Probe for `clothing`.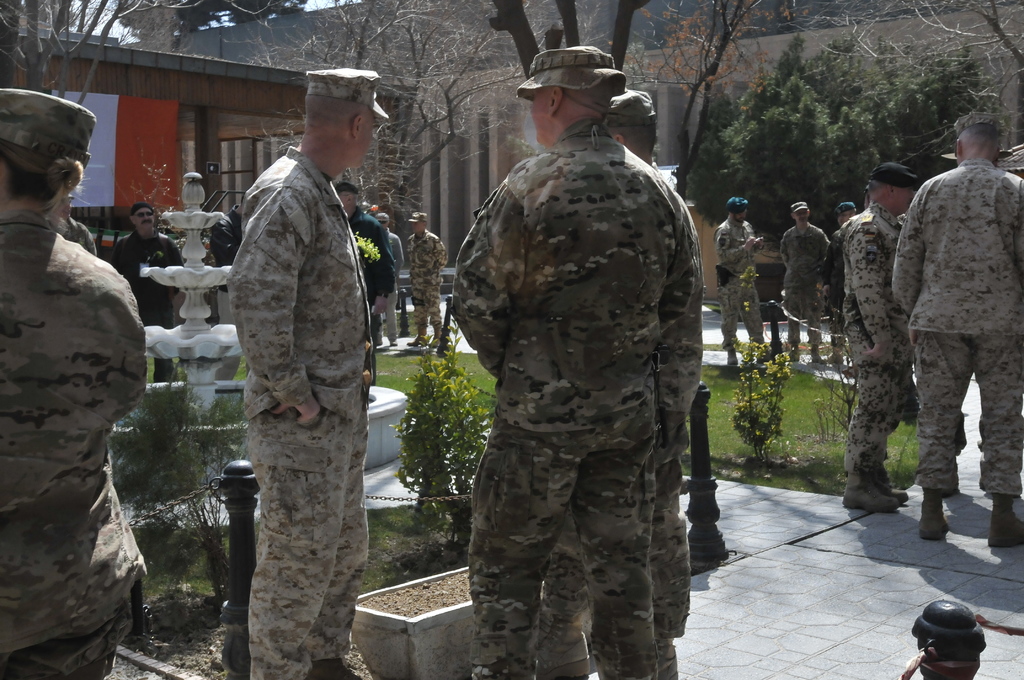
Probe result: bbox=[115, 236, 177, 323].
